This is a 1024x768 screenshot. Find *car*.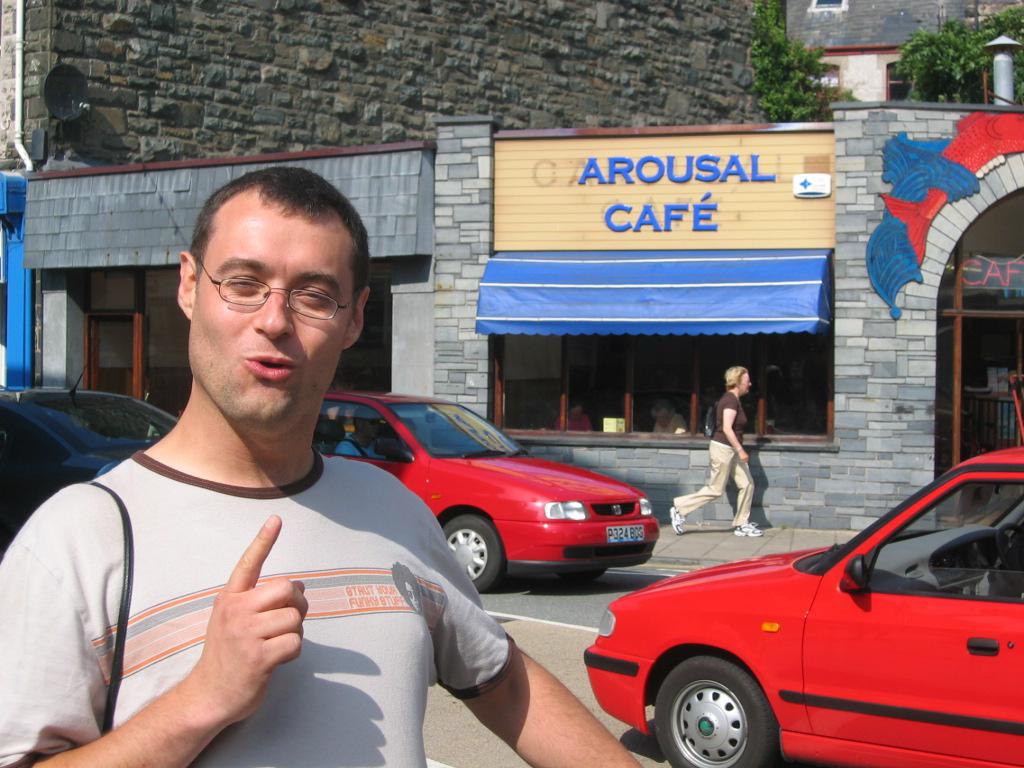
Bounding box: box=[583, 448, 1023, 767].
